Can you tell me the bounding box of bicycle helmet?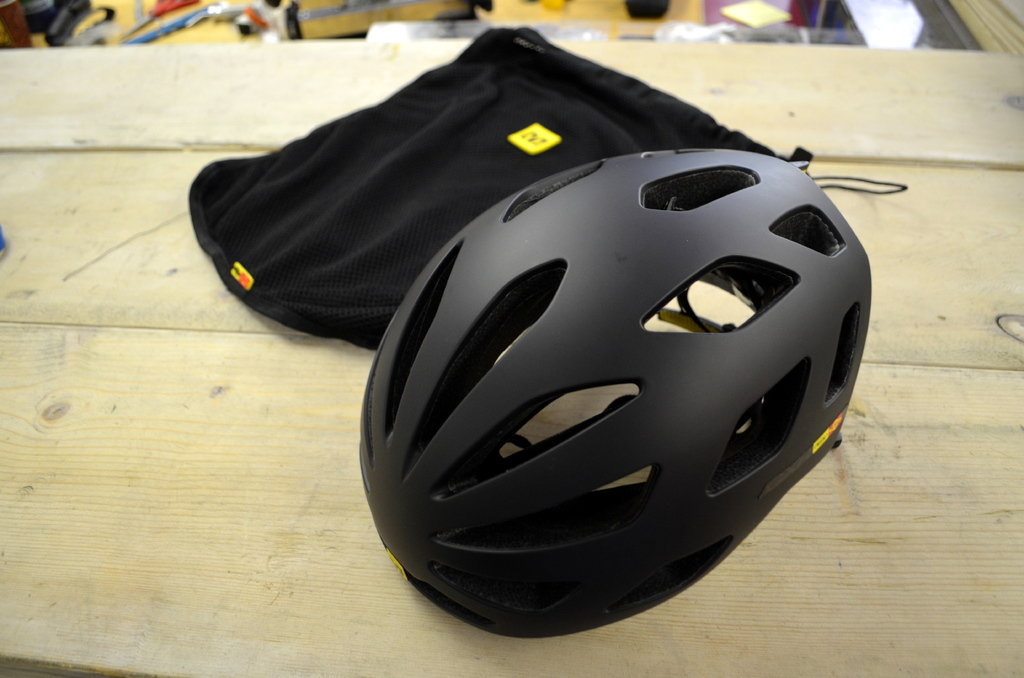
pyautogui.locateOnScreen(359, 141, 871, 641).
